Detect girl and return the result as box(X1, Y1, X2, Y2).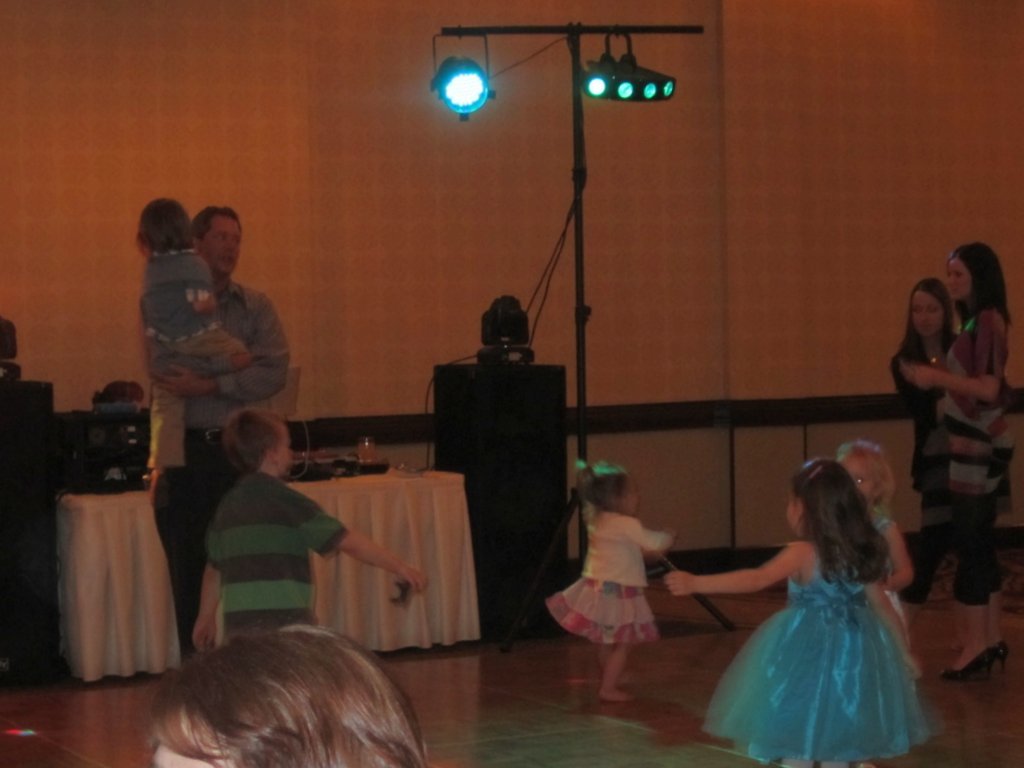
box(536, 458, 687, 695).
